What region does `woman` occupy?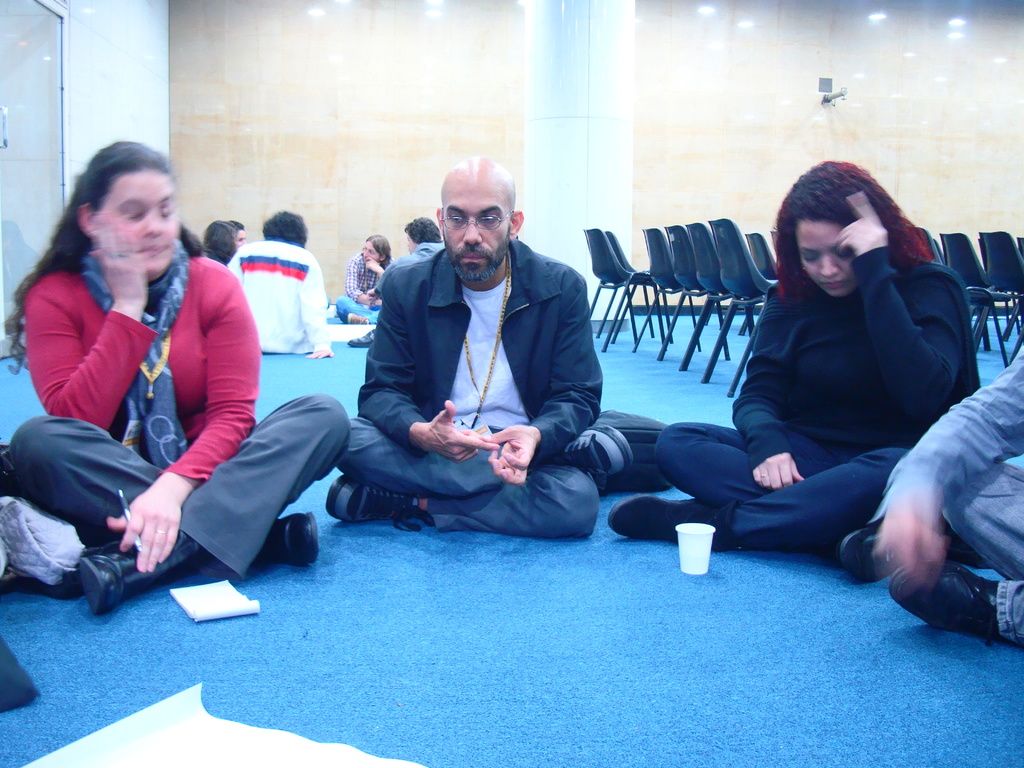
left=628, top=158, right=984, bottom=605.
